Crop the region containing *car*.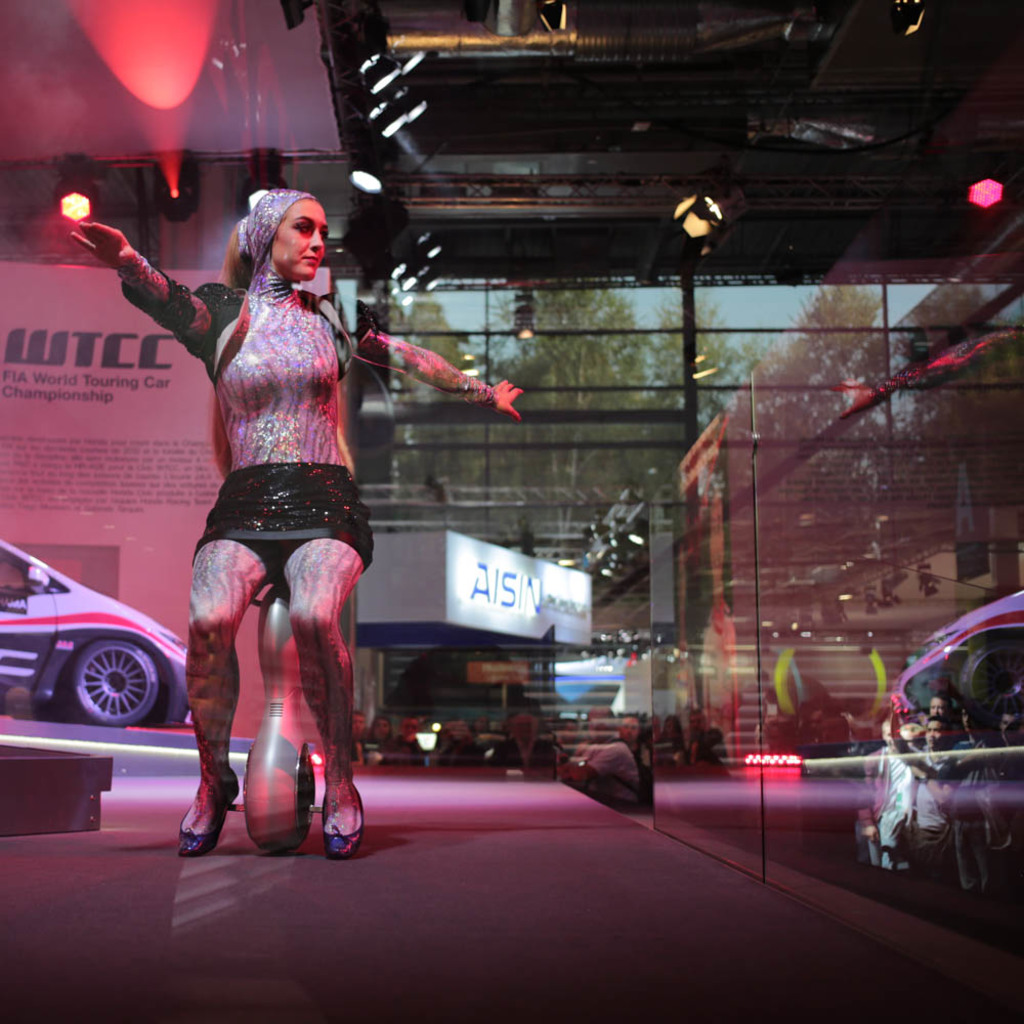
Crop region: x1=0 y1=537 x2=190 y2=730.
